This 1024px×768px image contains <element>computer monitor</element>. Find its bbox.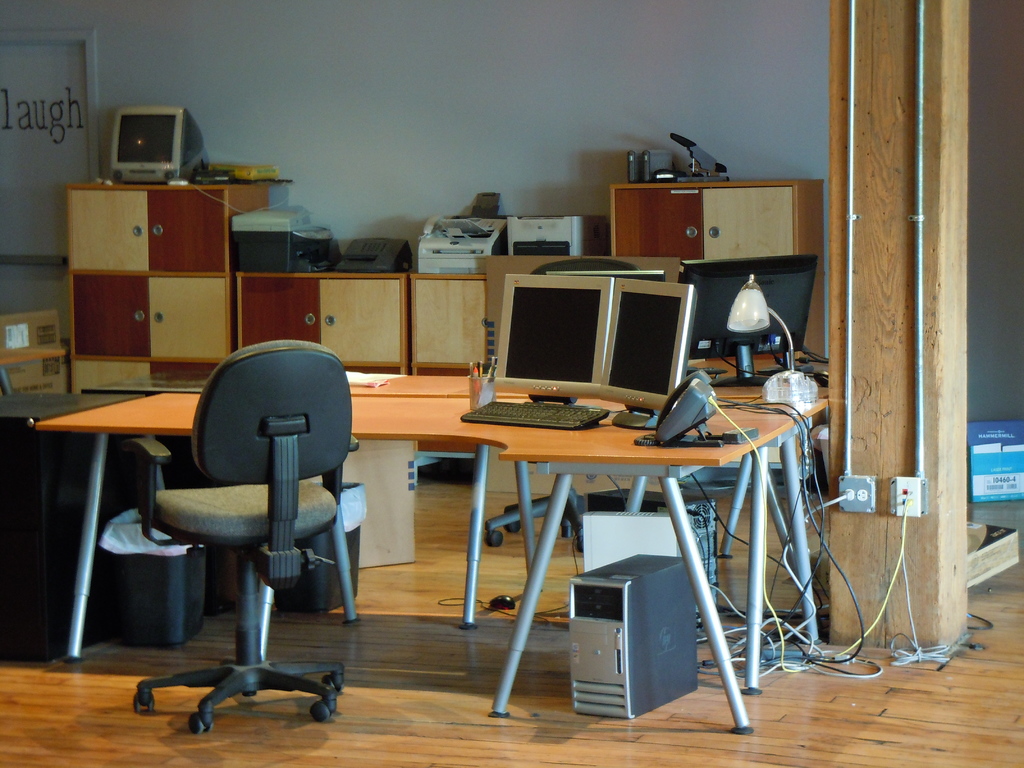
489,267,614,410.
